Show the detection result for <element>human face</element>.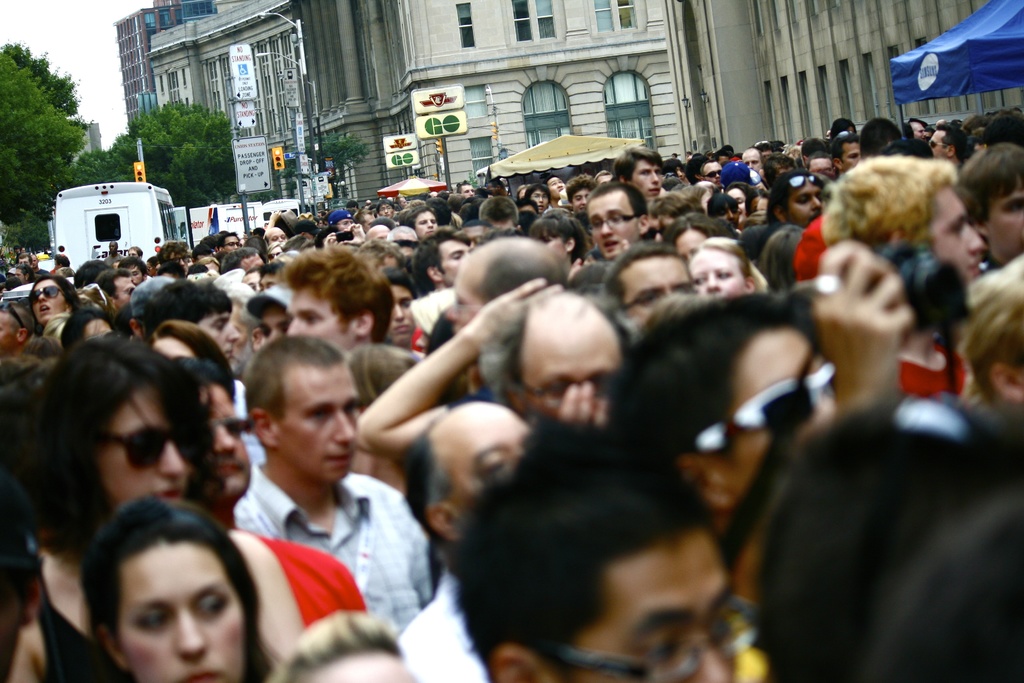
<region>520, 308, 627, 425</region>.
